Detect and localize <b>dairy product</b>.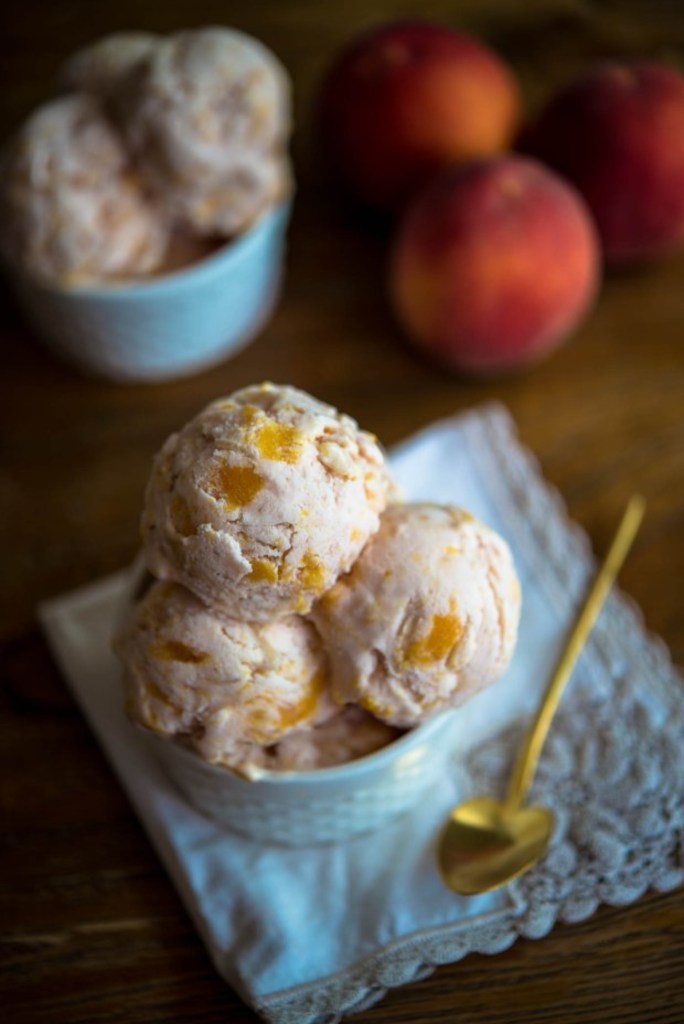
Localized at box=[152, 614, 317, 756].
